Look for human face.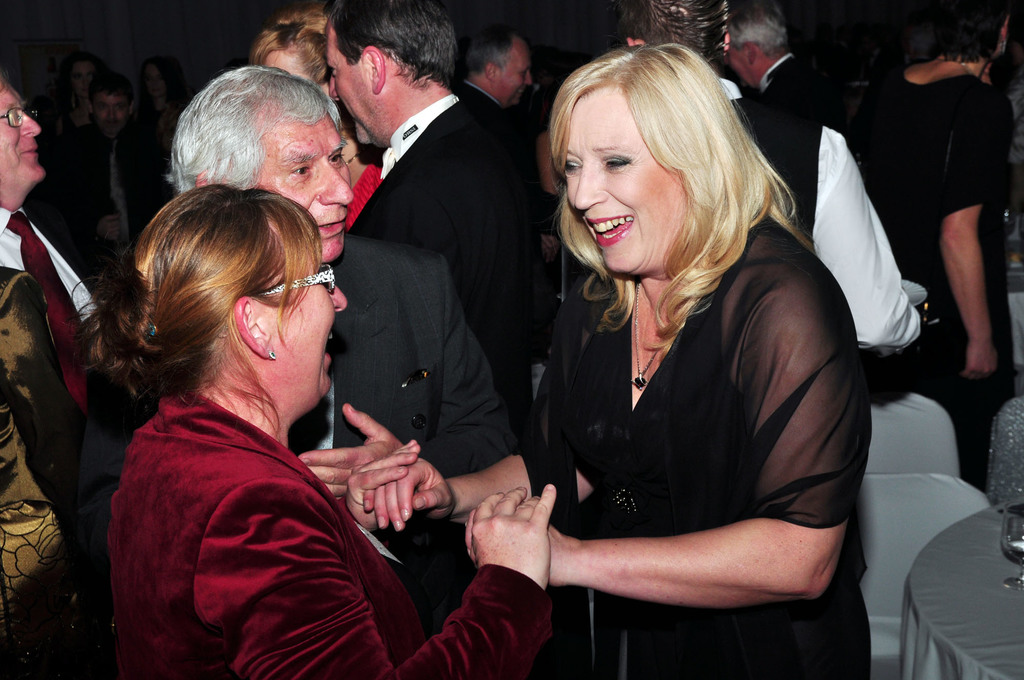
Found: rect(260, 115, 352, 261).
